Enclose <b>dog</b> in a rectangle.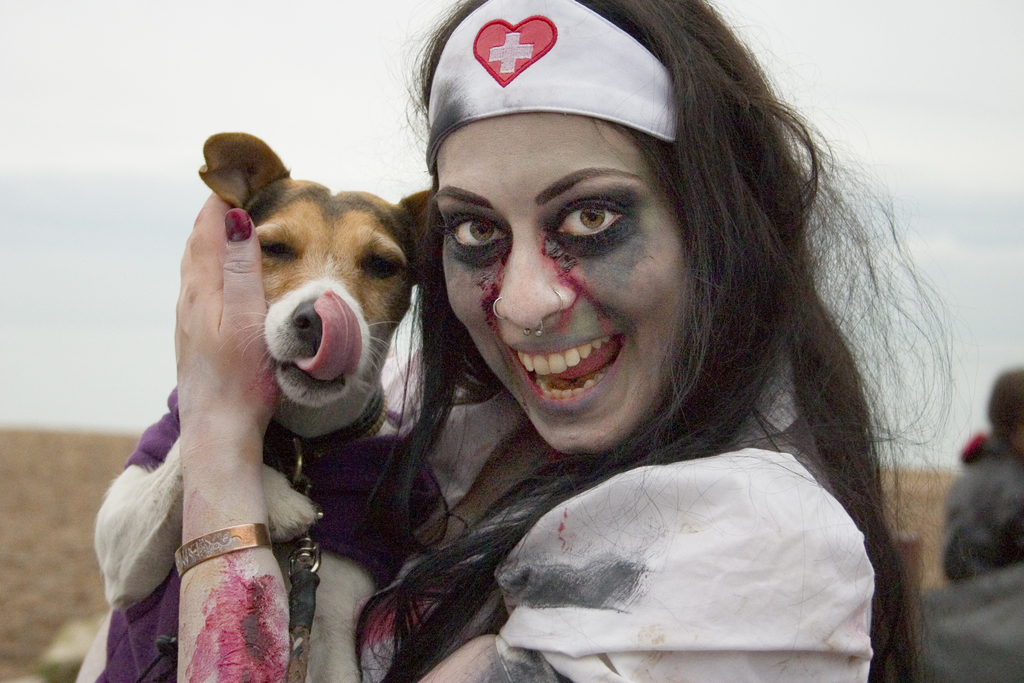
box=[99, 133, 446, 682].
